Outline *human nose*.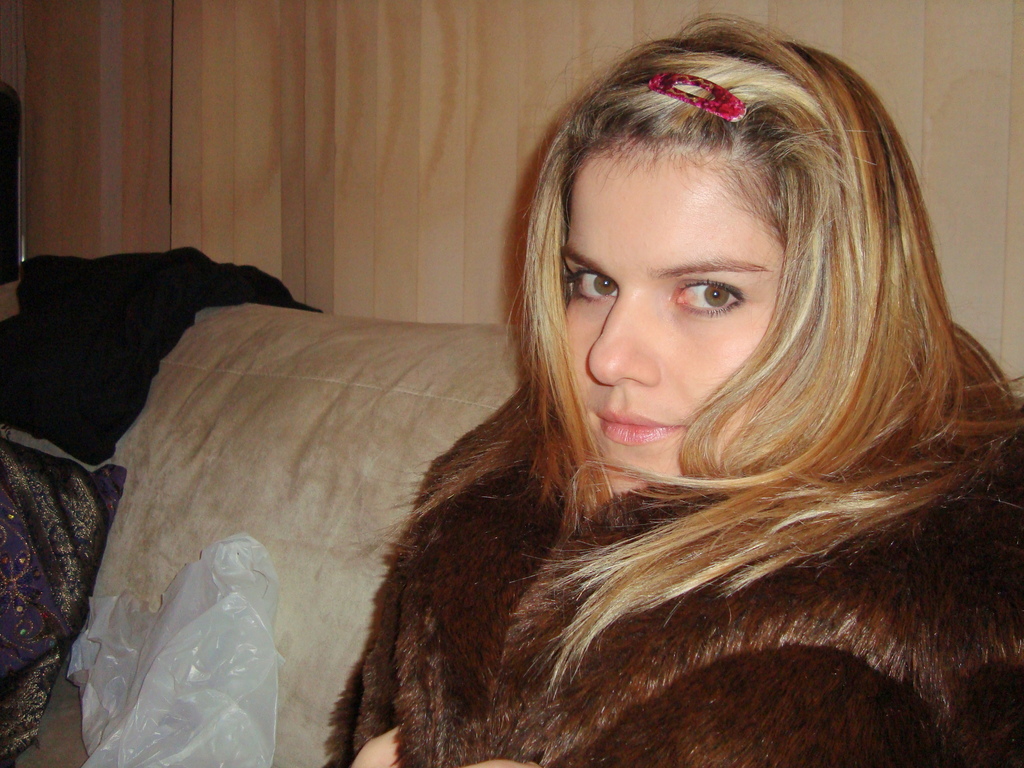
Outline: 587/302/659/387.
